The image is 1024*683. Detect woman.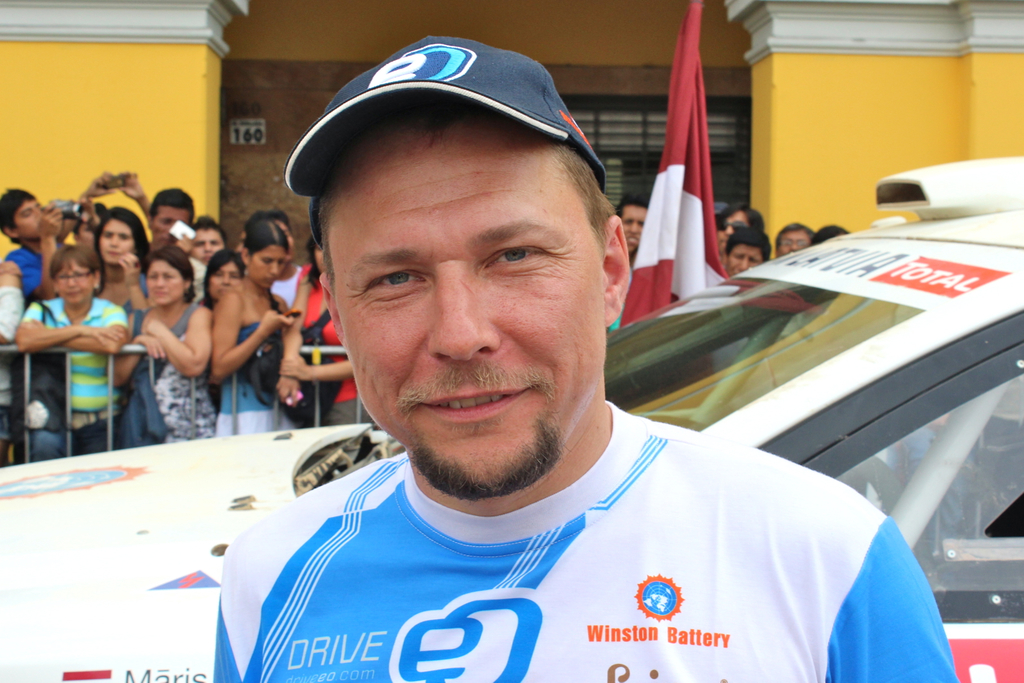
Detection: select_region(208, 215, 297, 440).
